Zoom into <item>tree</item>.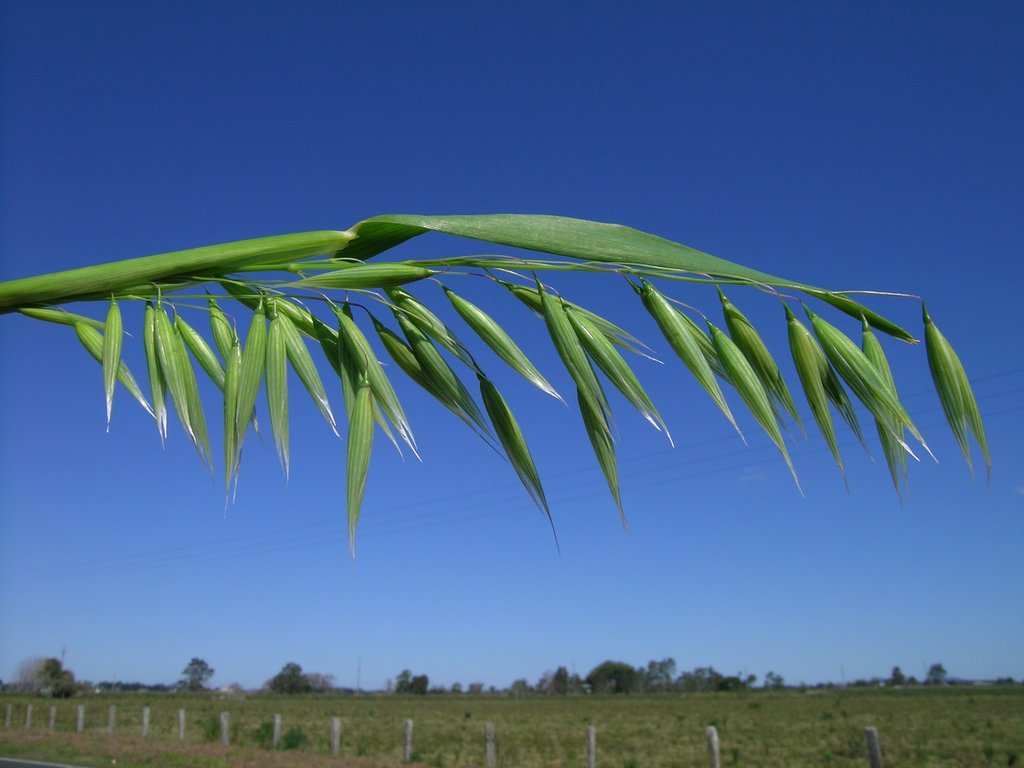
Zoom target: 724,675,745,692.
